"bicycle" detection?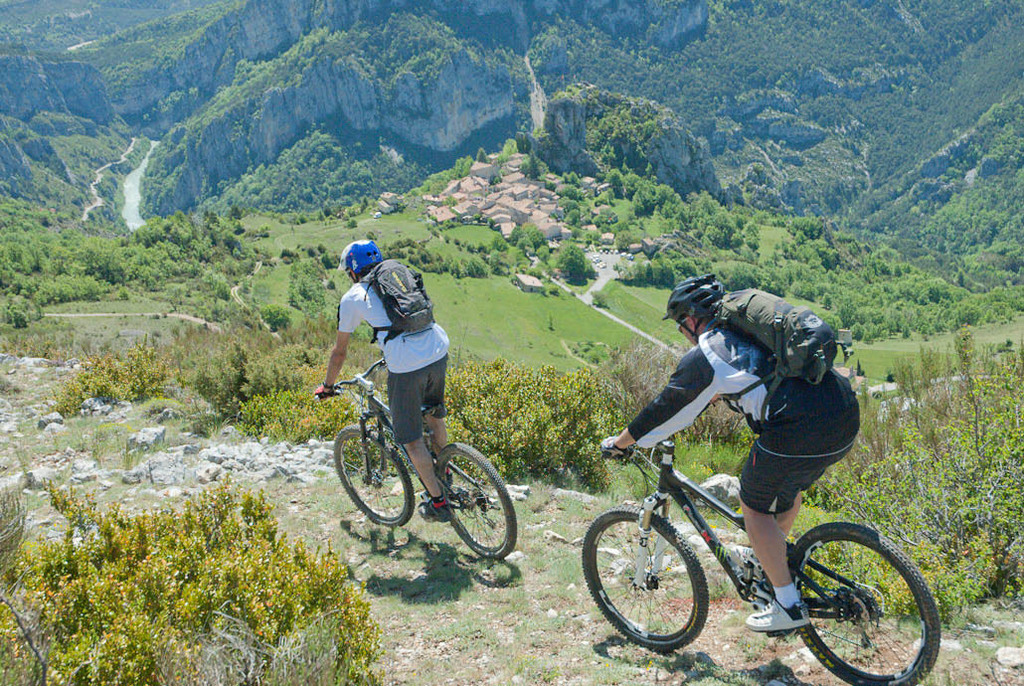
{"x1": 568, "y1": 429, "x2": 947, "y2": 666}
